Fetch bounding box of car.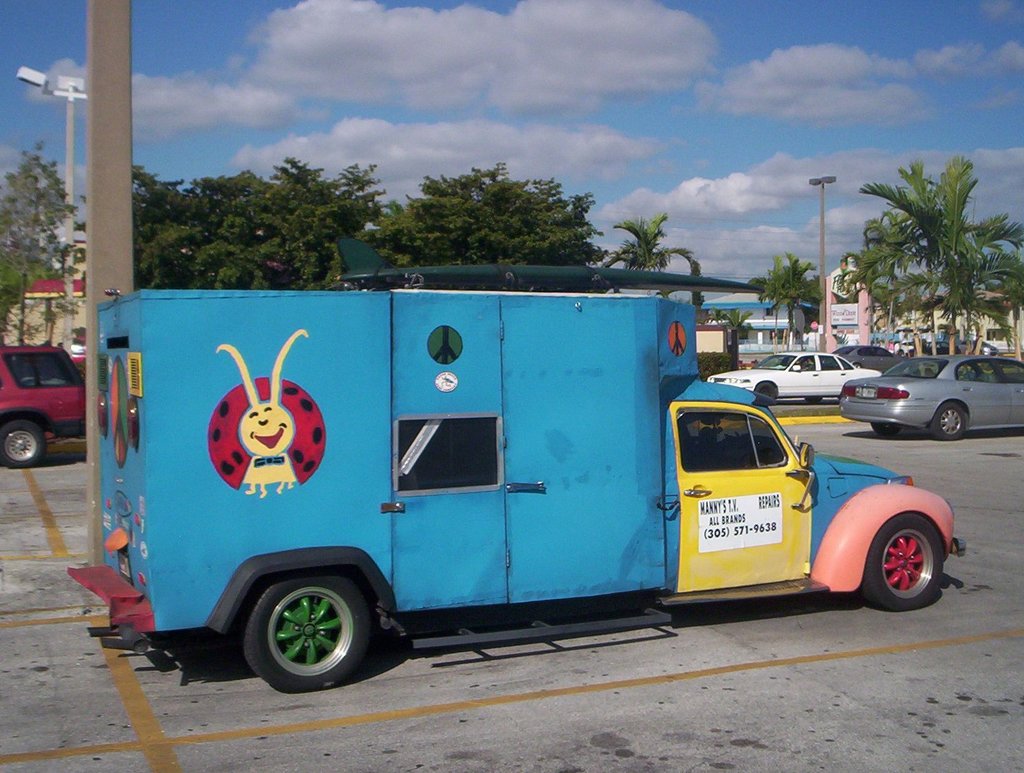
Bbox: l=895, t=340, r=939, b=358.
